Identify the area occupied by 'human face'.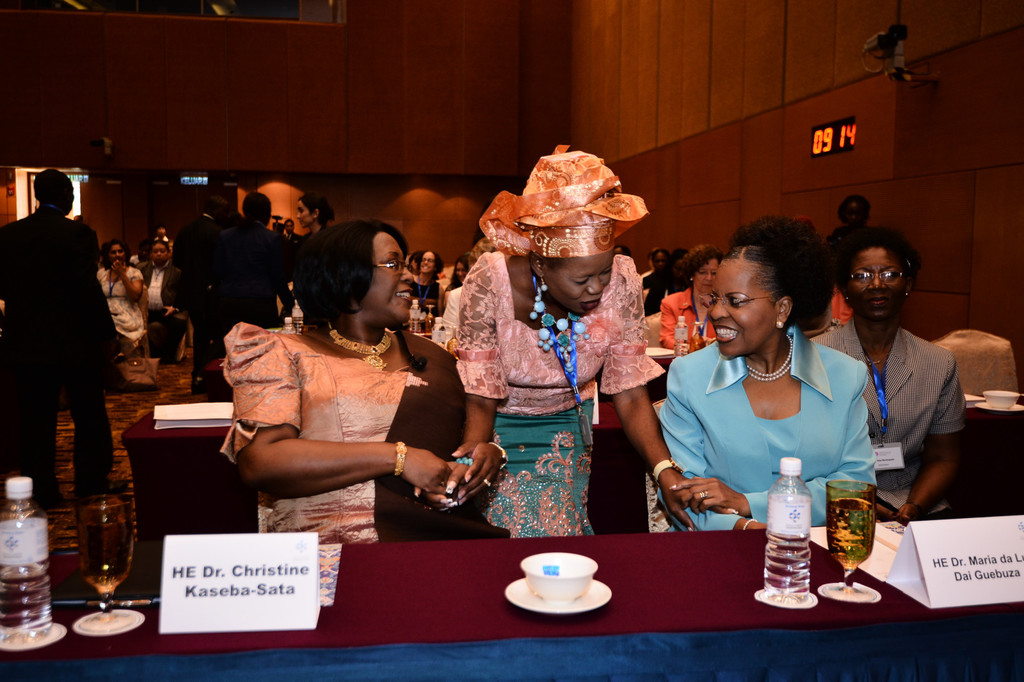
Area: [419, 251, 431, 274].
